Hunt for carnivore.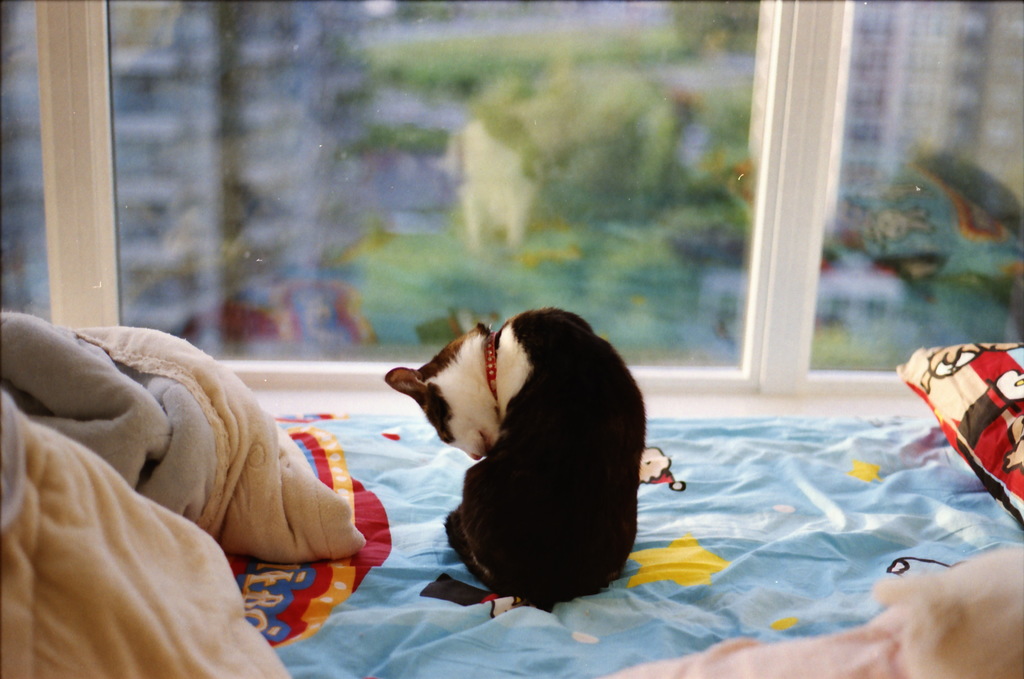
Hunted down at <region>378, 303, 652, 610</region>.
